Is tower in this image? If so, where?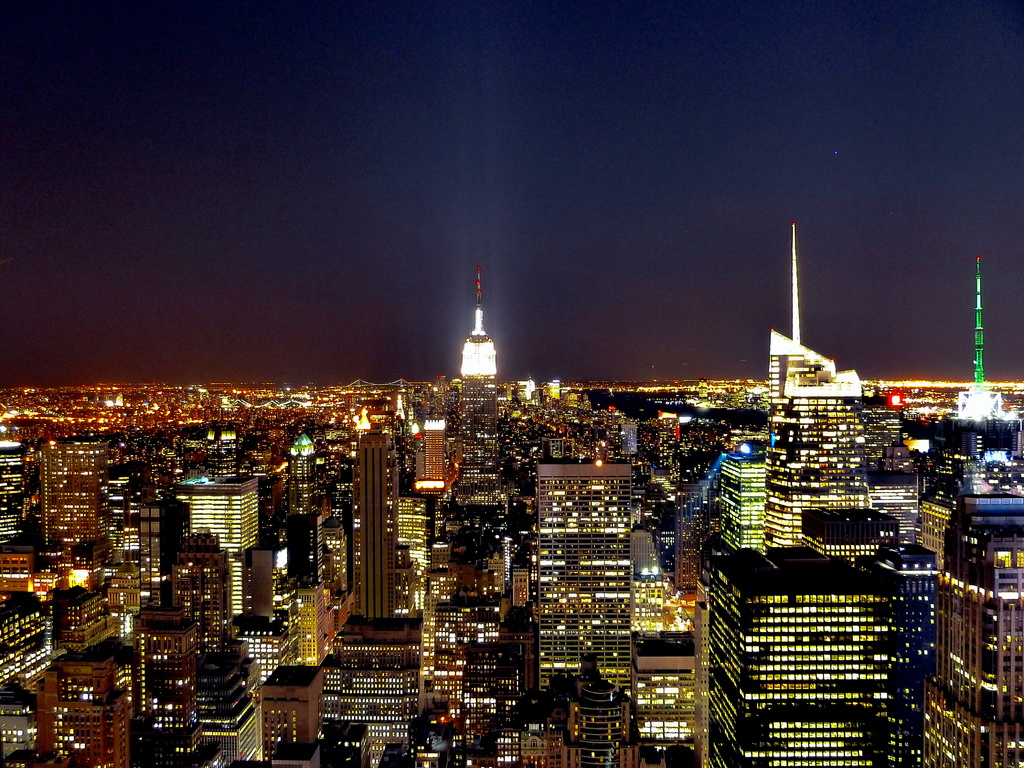
Yes, at 450,252,507,402.
